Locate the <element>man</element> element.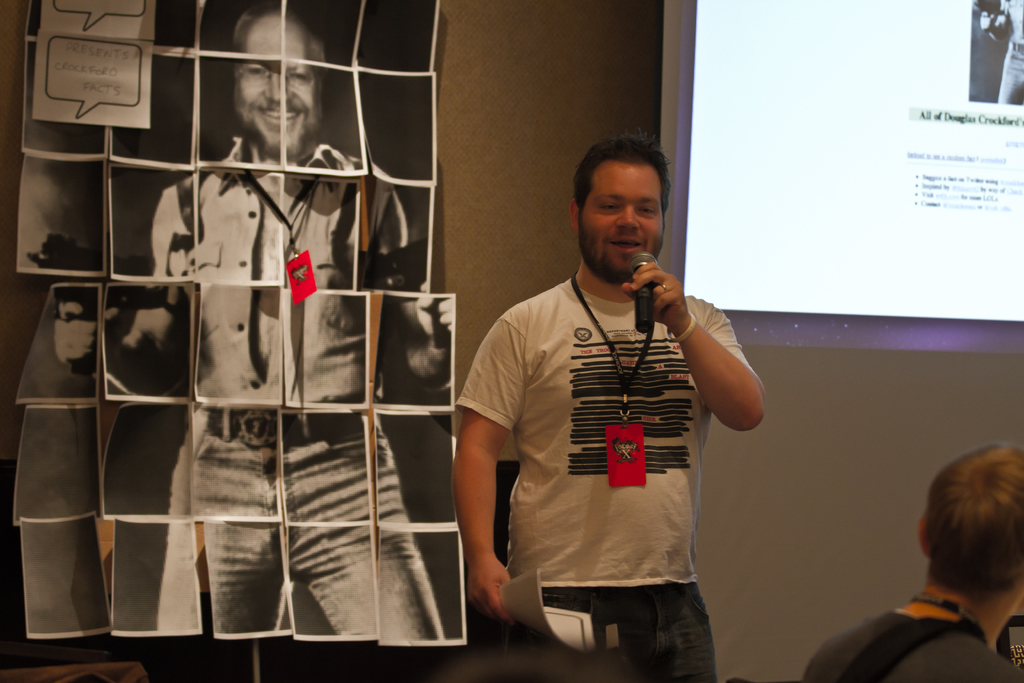
Element bbox: 54 0 456 647.
